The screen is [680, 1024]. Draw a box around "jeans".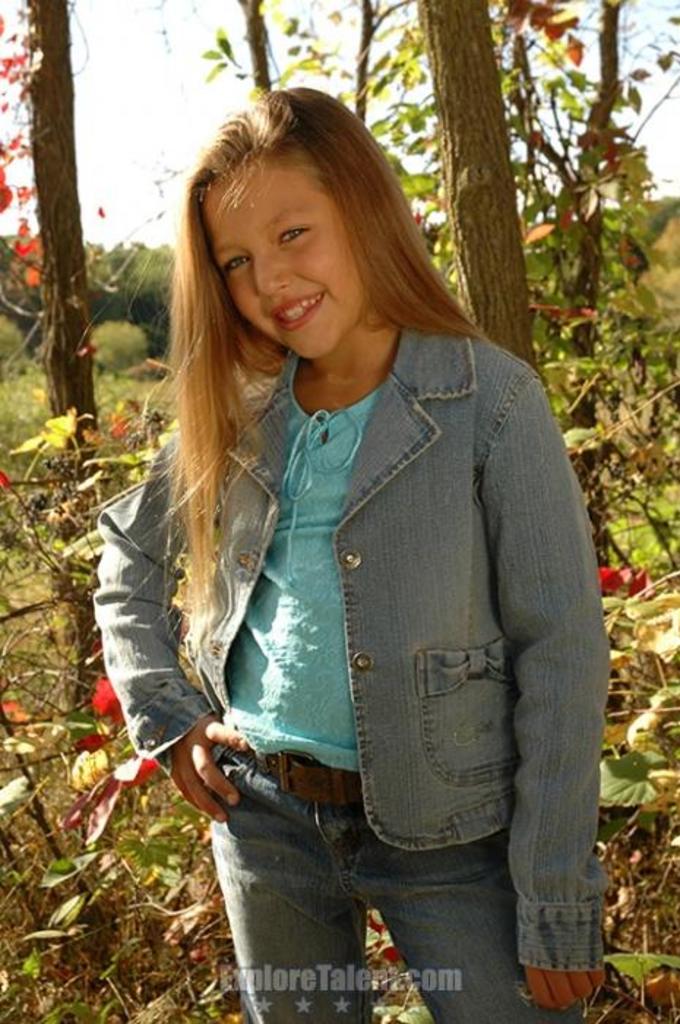
bbox(180, 767, 562, 1015).
